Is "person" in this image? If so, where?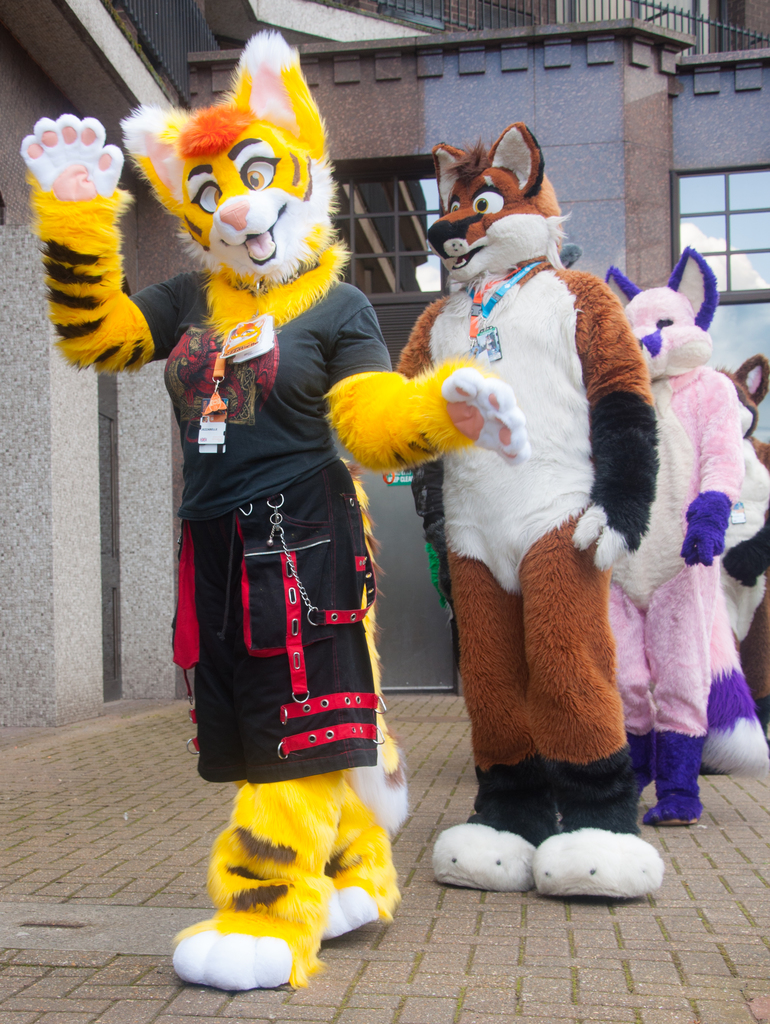
Yes, at (389, 122, 635, 893).
